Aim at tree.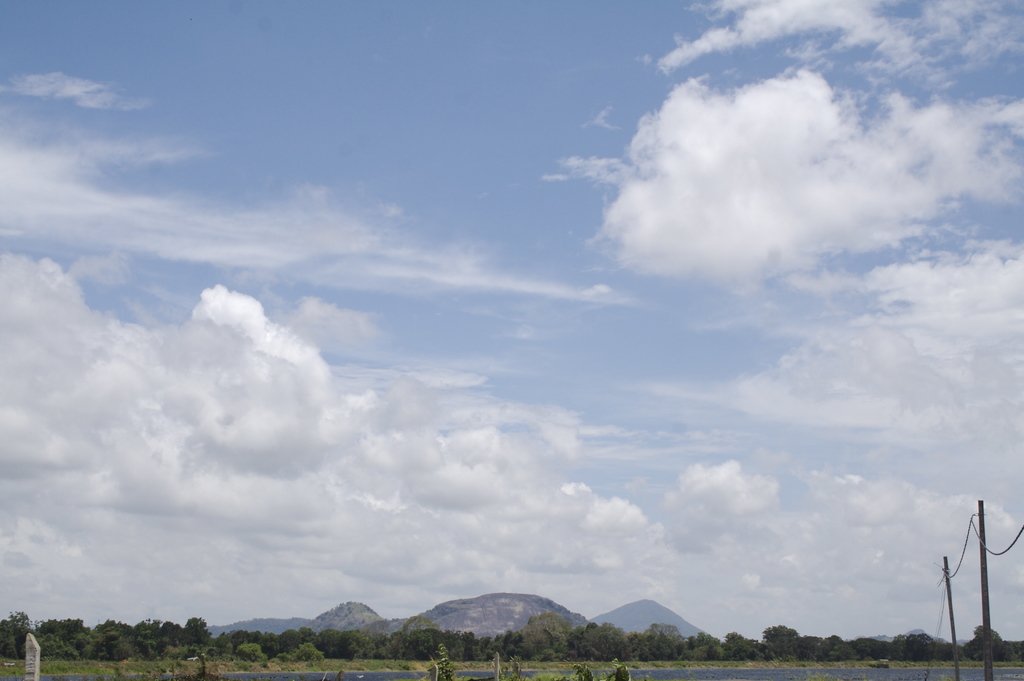
Aimed at region(144, 619, 159, 639).
